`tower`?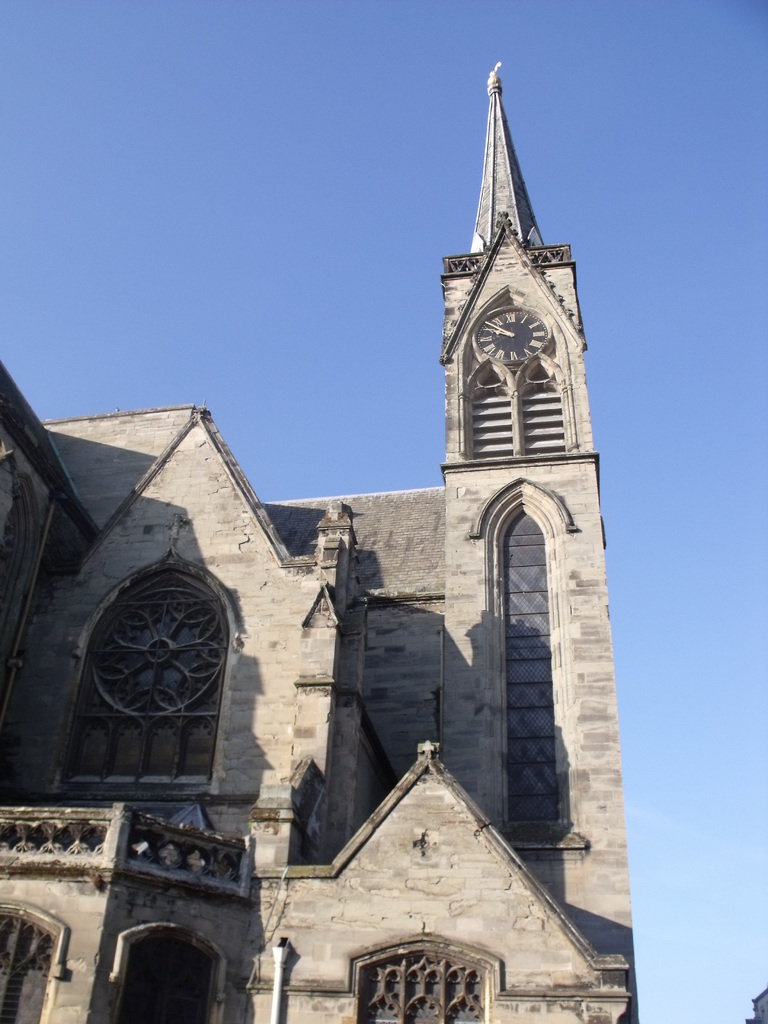
<box>2,68,620,1023</box>
